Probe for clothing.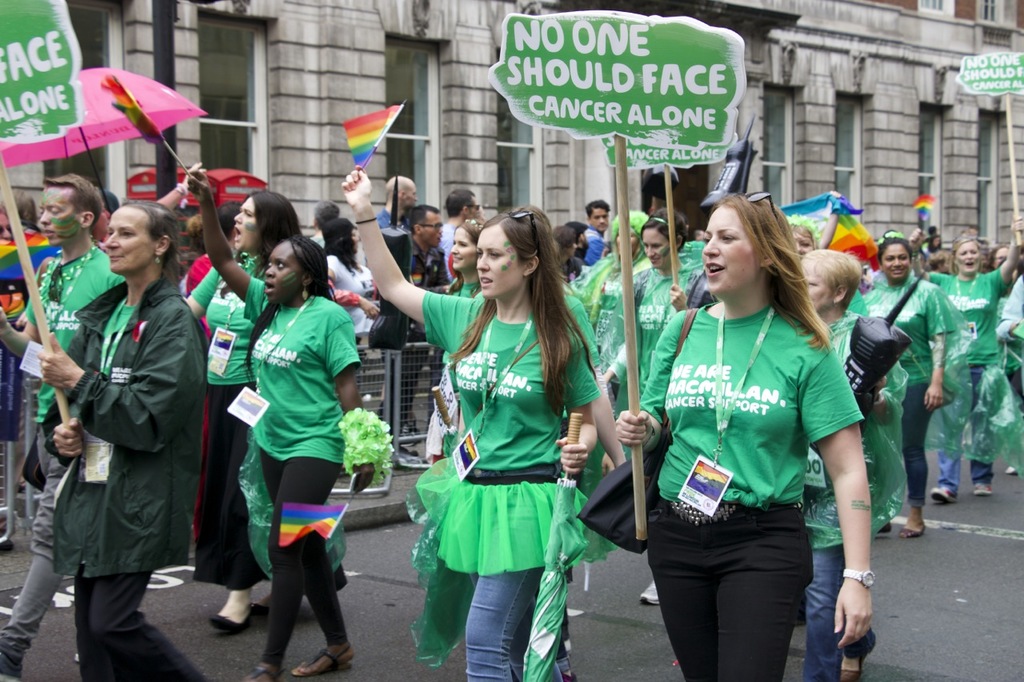
Probe result: bbox(602, 243, 699, 421).
